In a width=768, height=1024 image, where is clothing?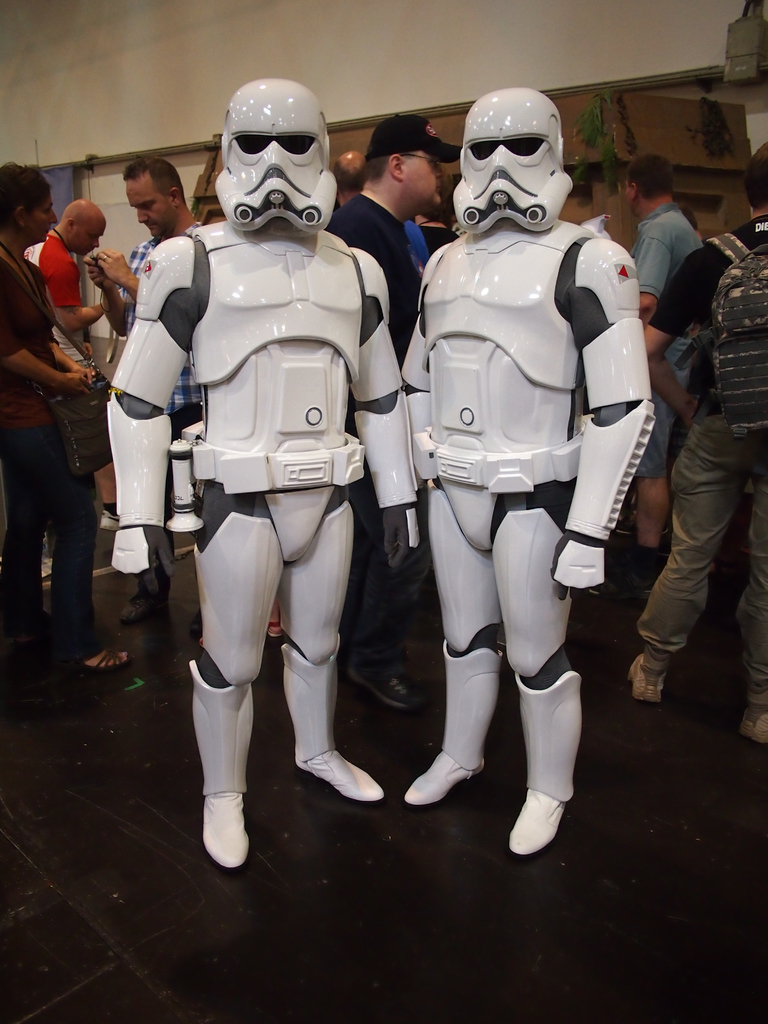
{"left": 316, "top": 193, "right": 428, "bottom": 681}.
